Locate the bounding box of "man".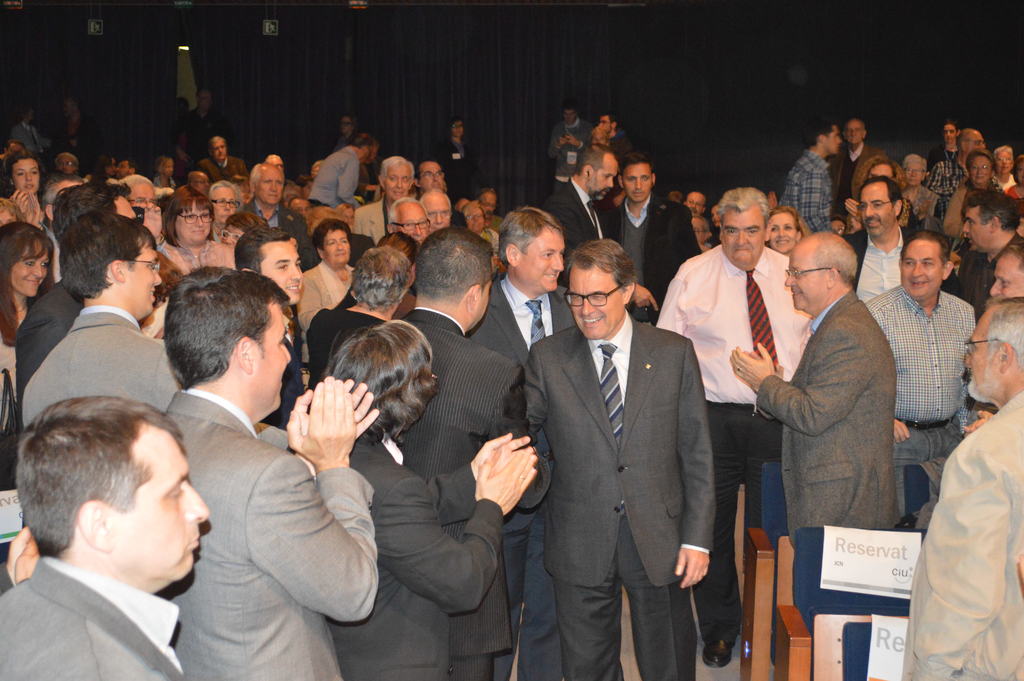
Bounding box: {"x1": 606, "y1": 158, "x2": 701, "y2": 325}.
